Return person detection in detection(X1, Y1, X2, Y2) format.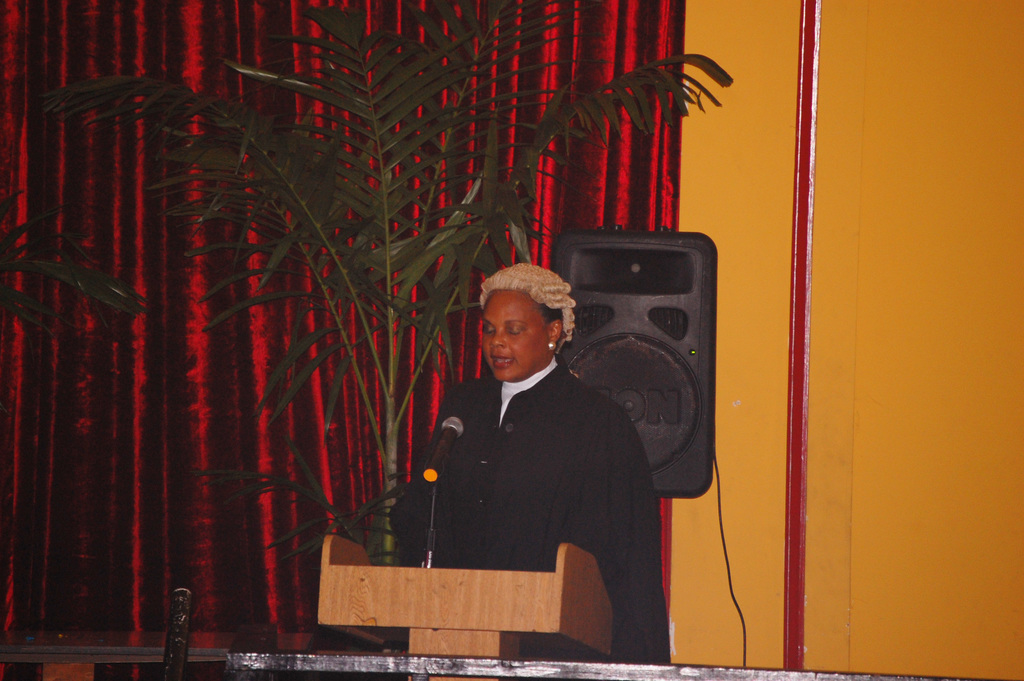
detection(397, 243, 652, 646).
